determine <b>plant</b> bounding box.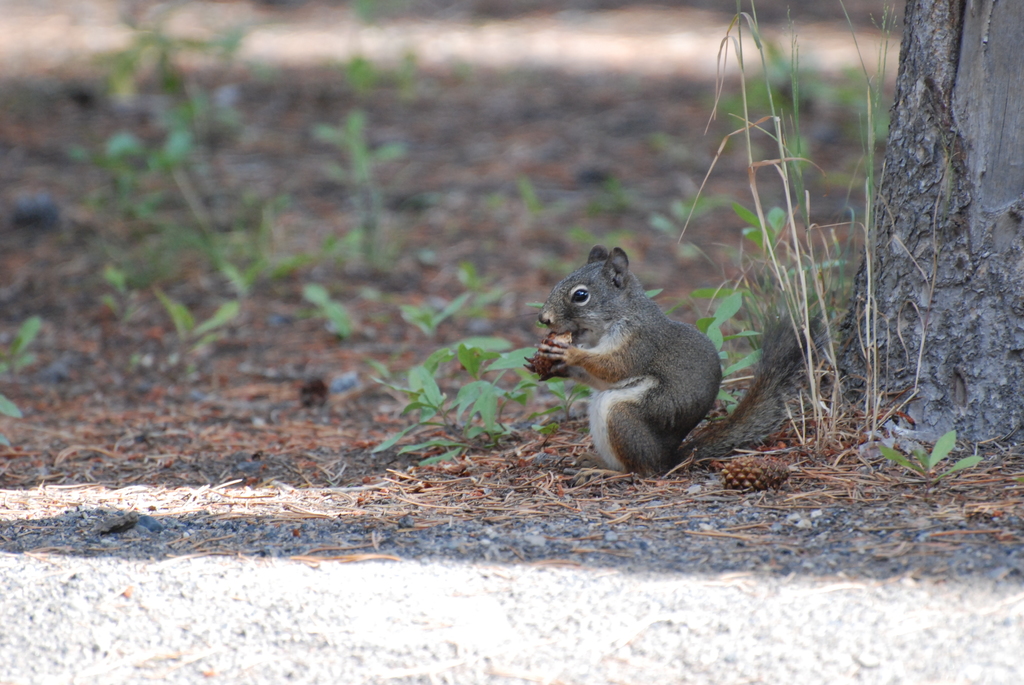
Determined: 0 310 36 420.
